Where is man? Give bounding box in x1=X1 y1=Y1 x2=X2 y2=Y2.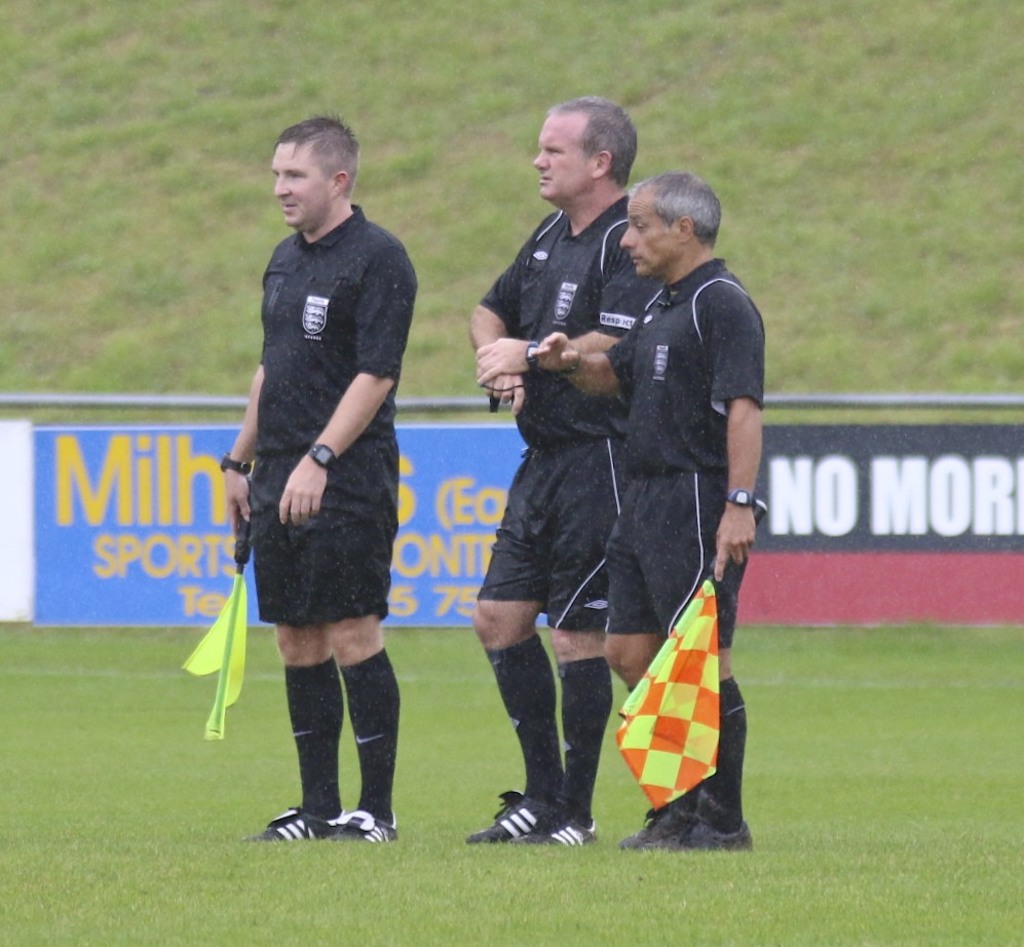
x1=539 y1=169 x2=771 y2=859.
